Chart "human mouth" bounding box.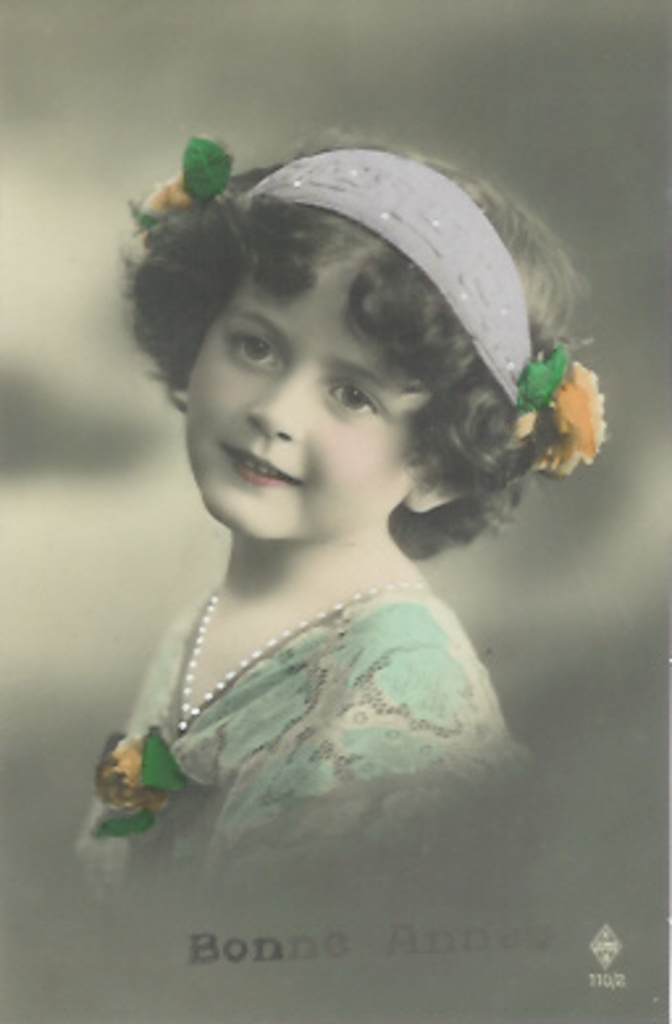
Charted: (226,444,302,488).
